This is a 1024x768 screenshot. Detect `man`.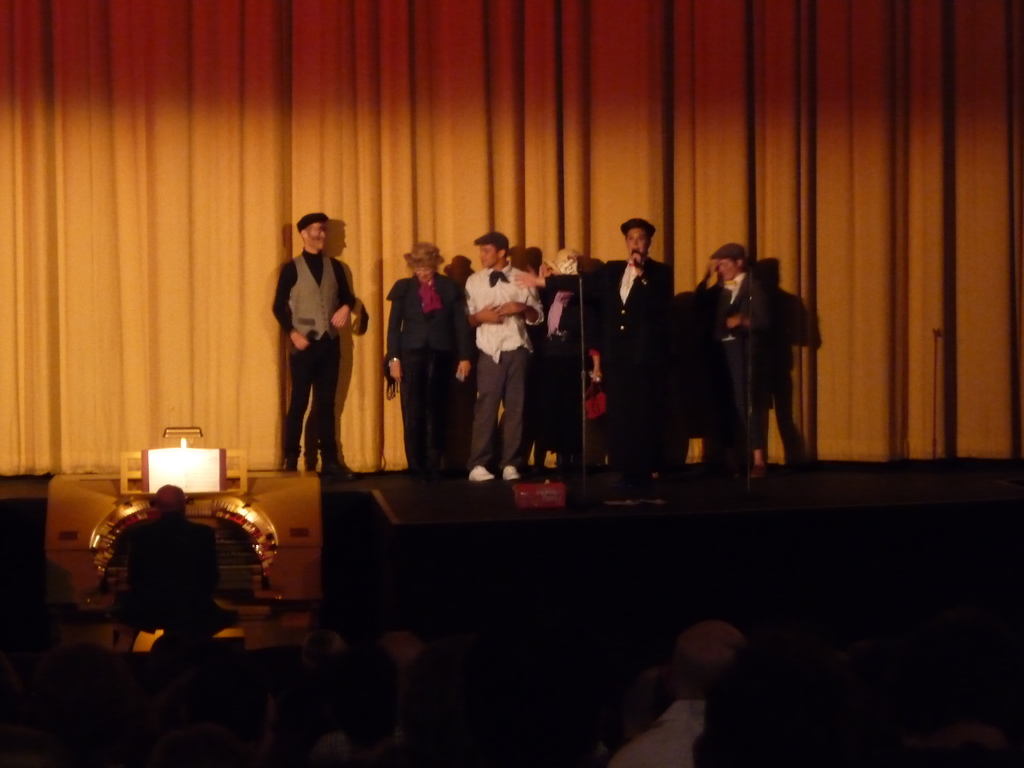
Rect(588, 214, 675, 483).
